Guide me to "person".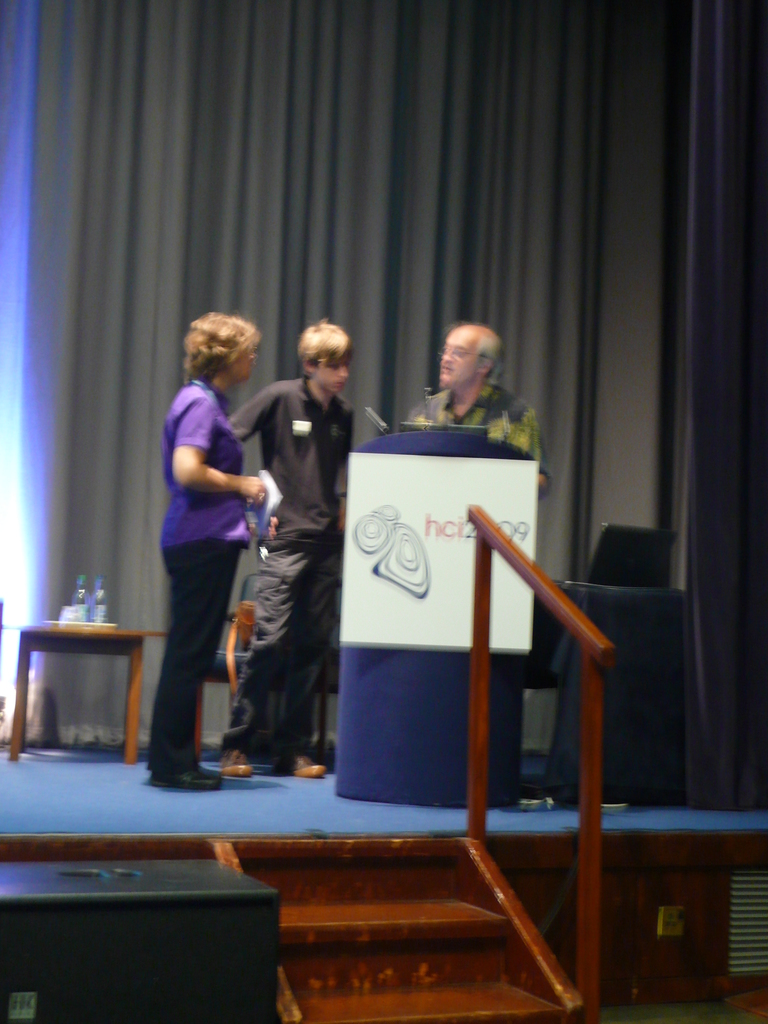
Guidance: x1=411 y1=326 x2=555 y2=491.
